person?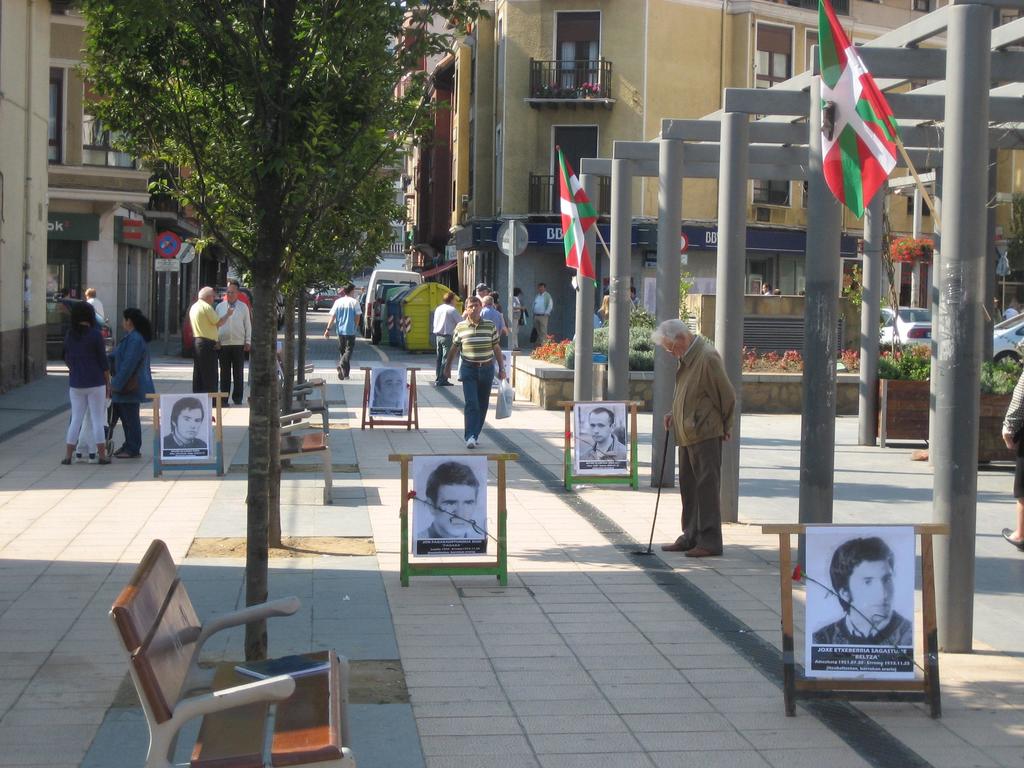
(left=420, top=460, right=488, bottom=544)
